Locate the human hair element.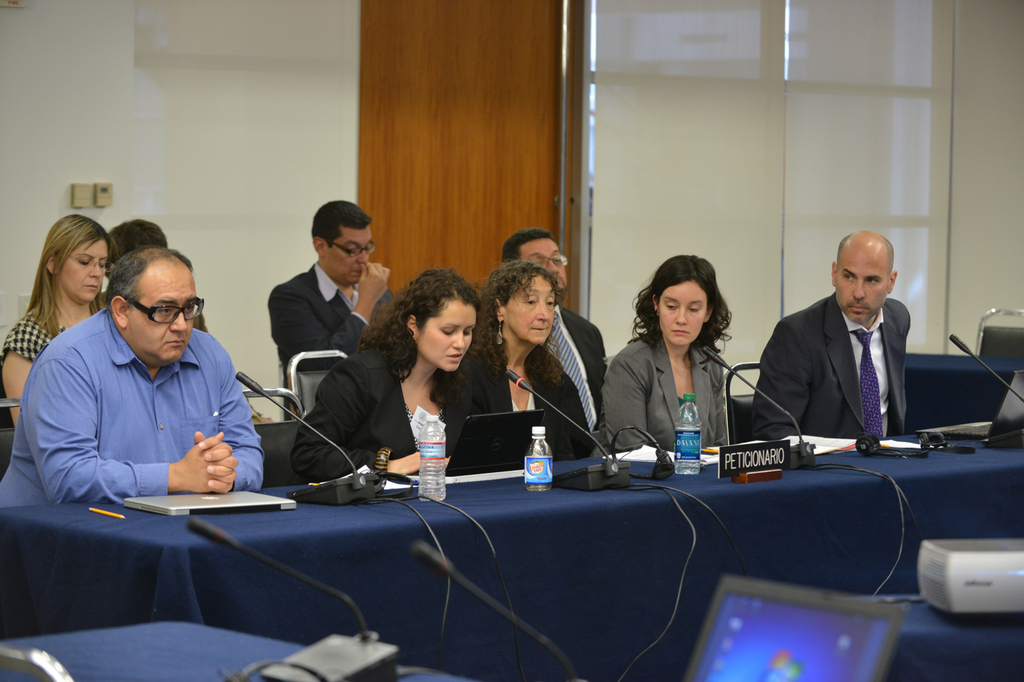
Element bbox: [x1=301, y1=191, x2=375, y2=246].
